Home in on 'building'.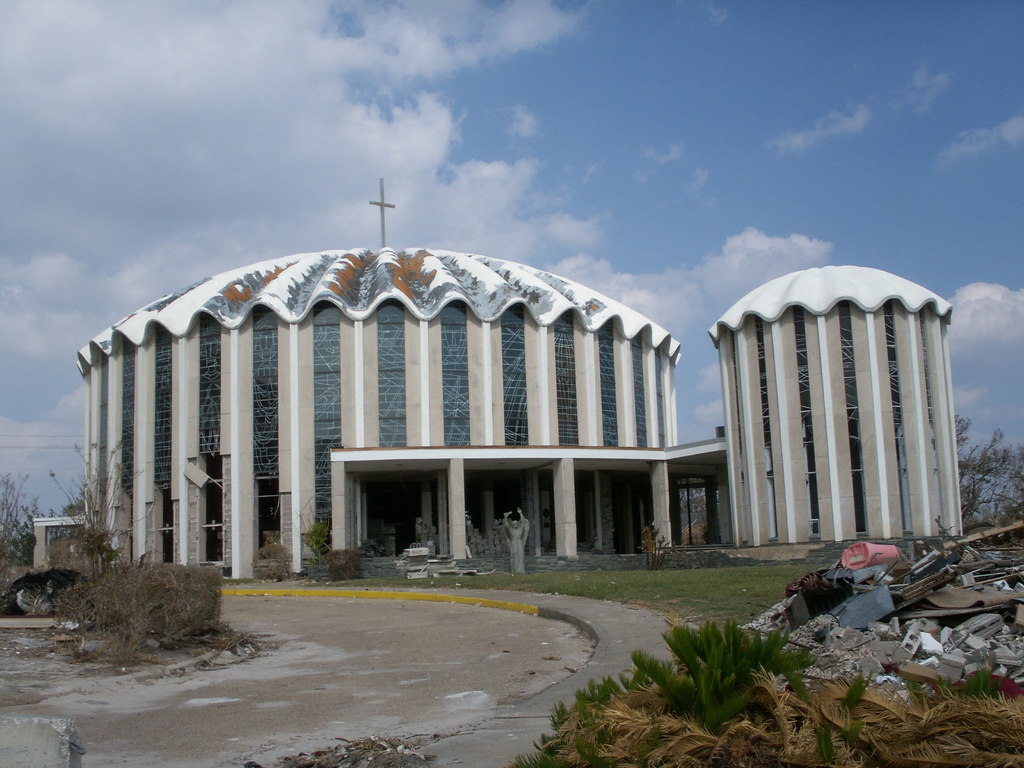
Homed in at pyautogui.locateOnScreen(33, 178, 963, 579).
